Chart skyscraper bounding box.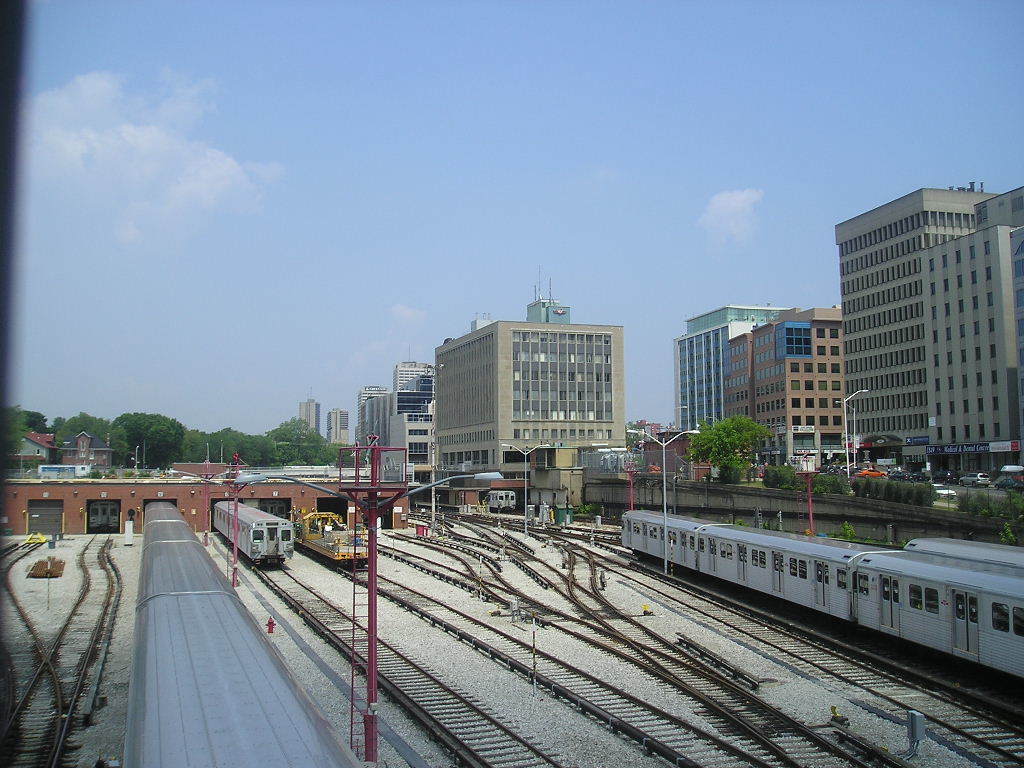
Charted: [left=326, top=406, right=350, bottom=439].
